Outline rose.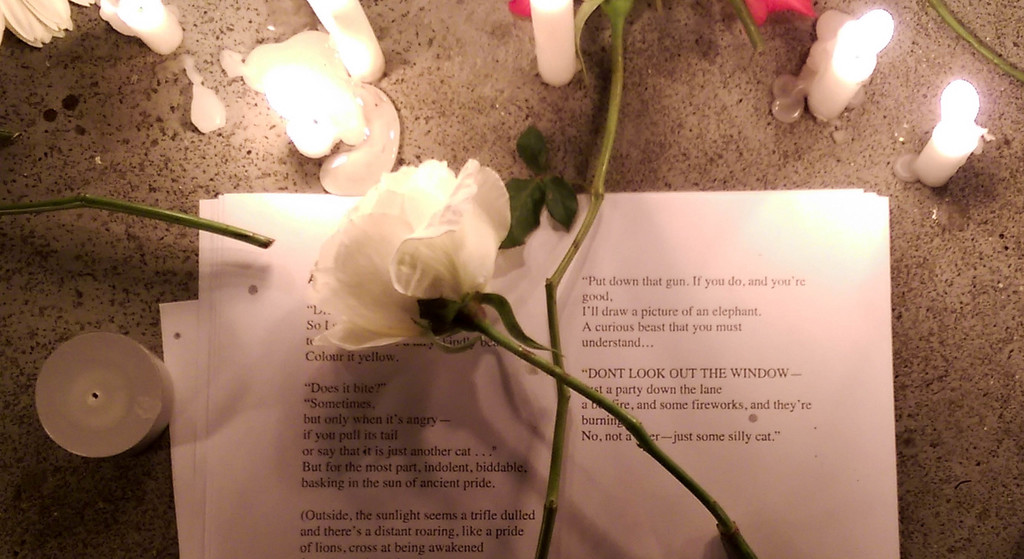
Outline: box=[304, 160, 511, 348].
